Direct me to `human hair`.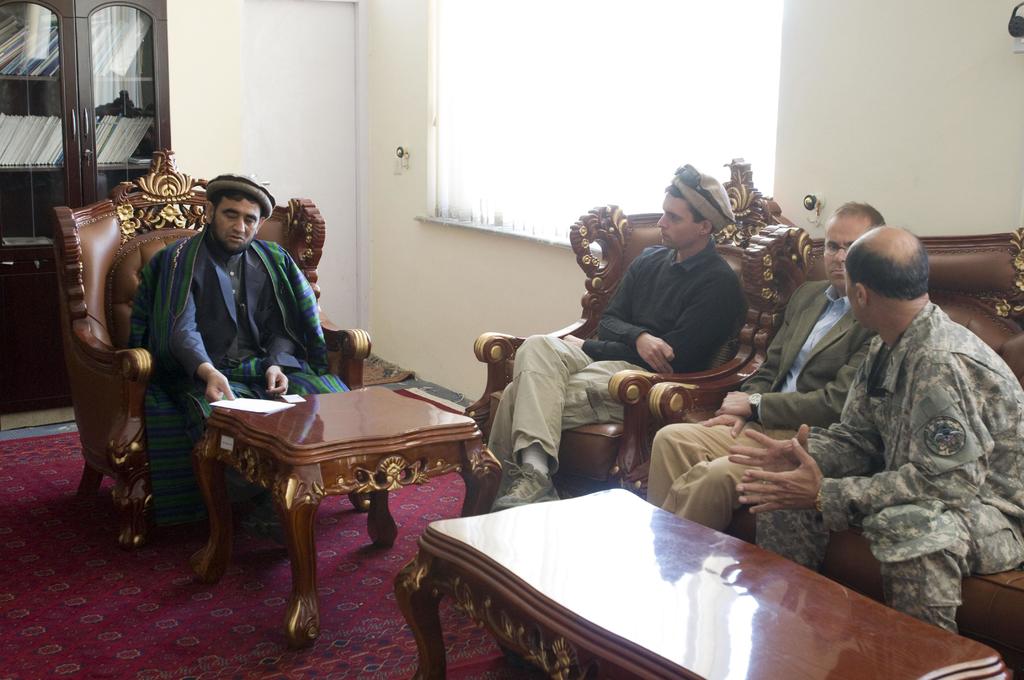
Direction: [204,190,268,227].
